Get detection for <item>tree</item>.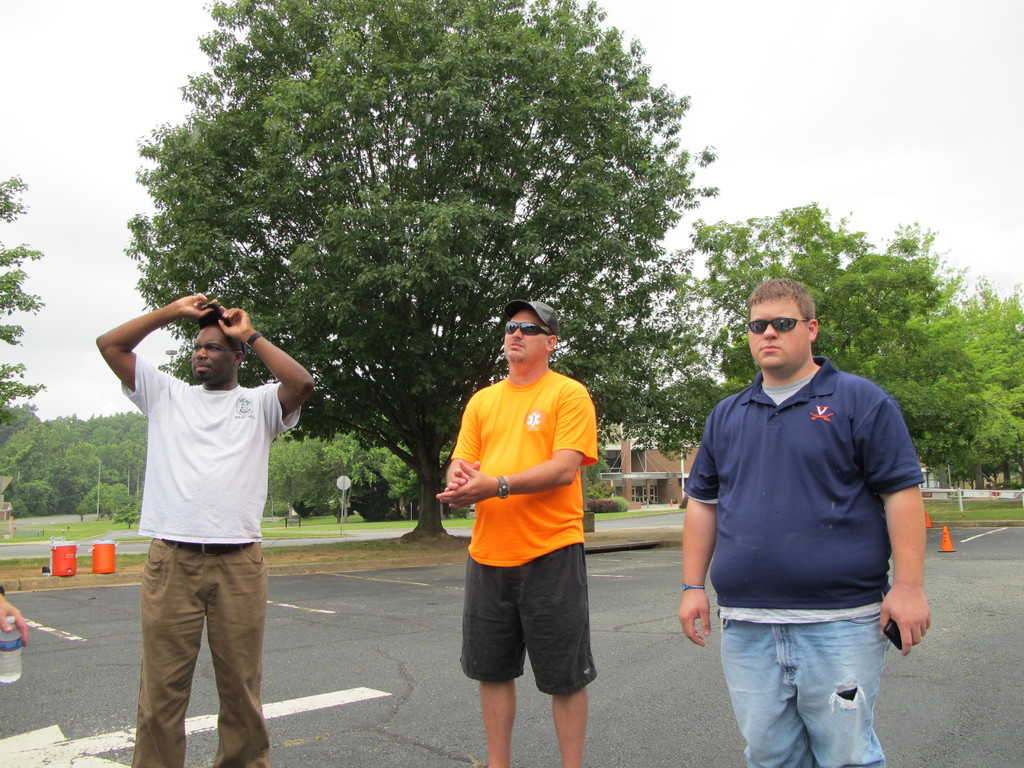
Detection: [x1=345, y1=436, x2=411, y2=525].
